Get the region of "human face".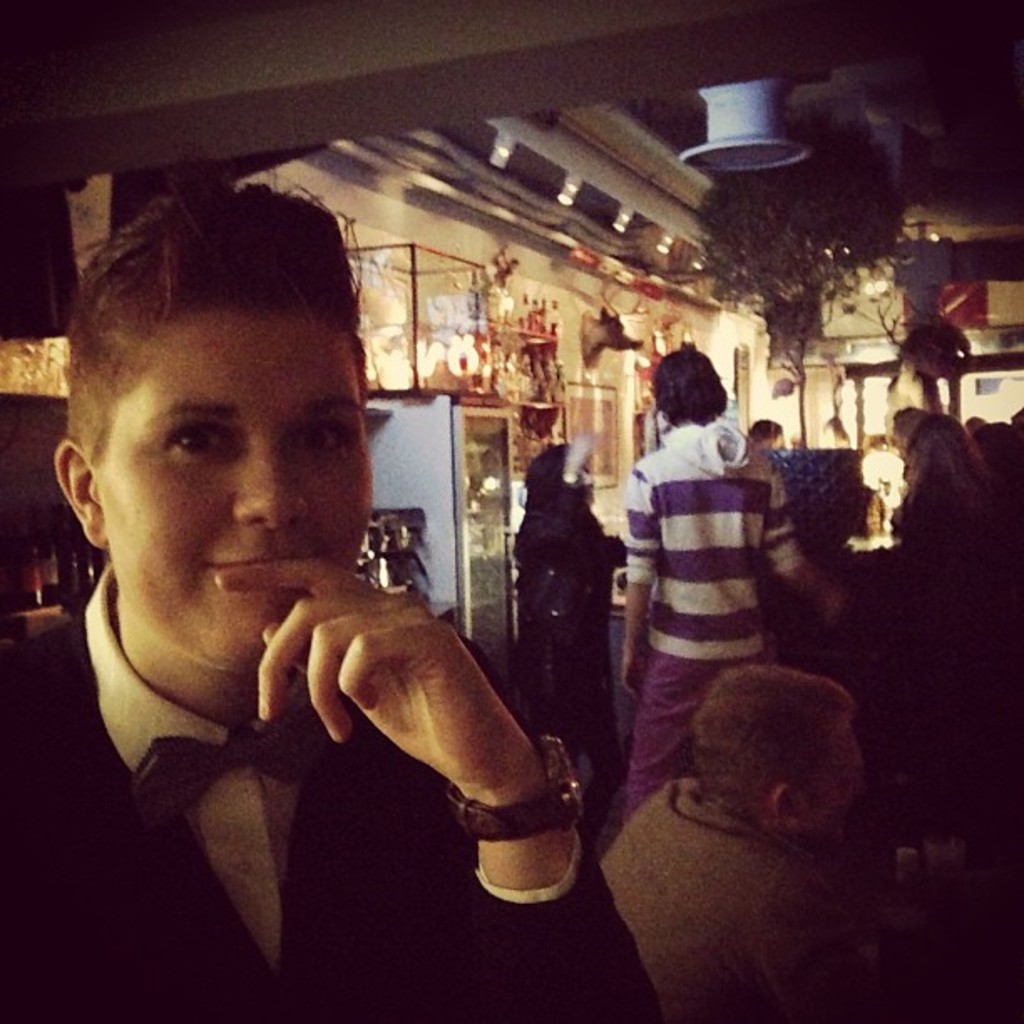
815,719,870,847.
